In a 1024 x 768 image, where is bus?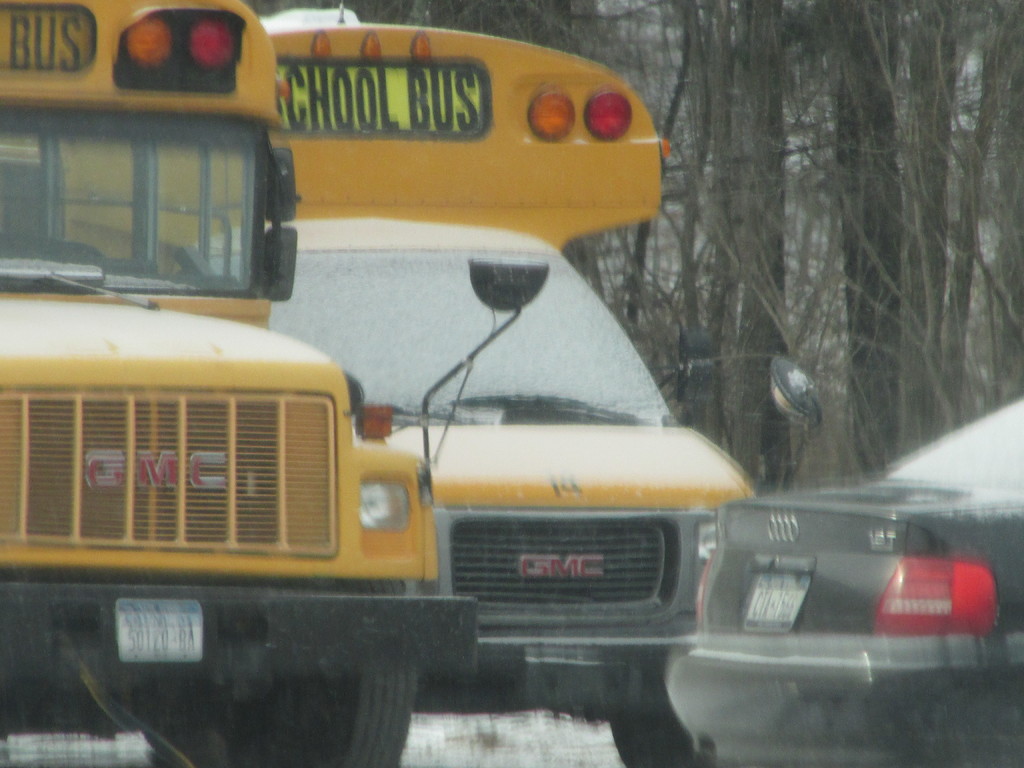
250,4,816,767.
